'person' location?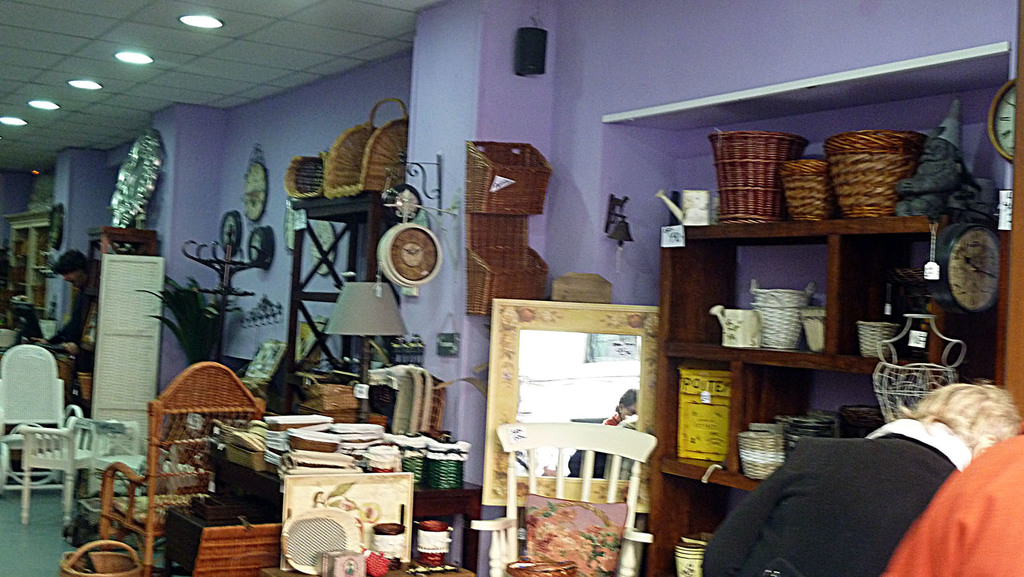
x1=703 y1=381 x2=1023 y2=576
